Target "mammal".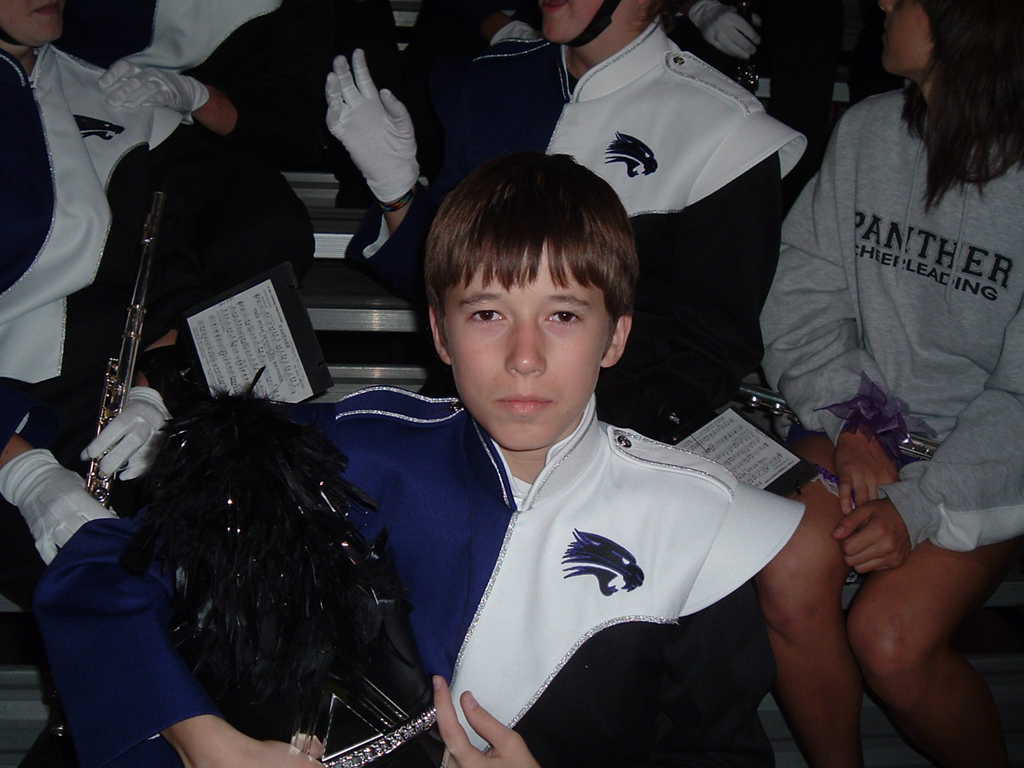
Target region: 691,0,894,162.
